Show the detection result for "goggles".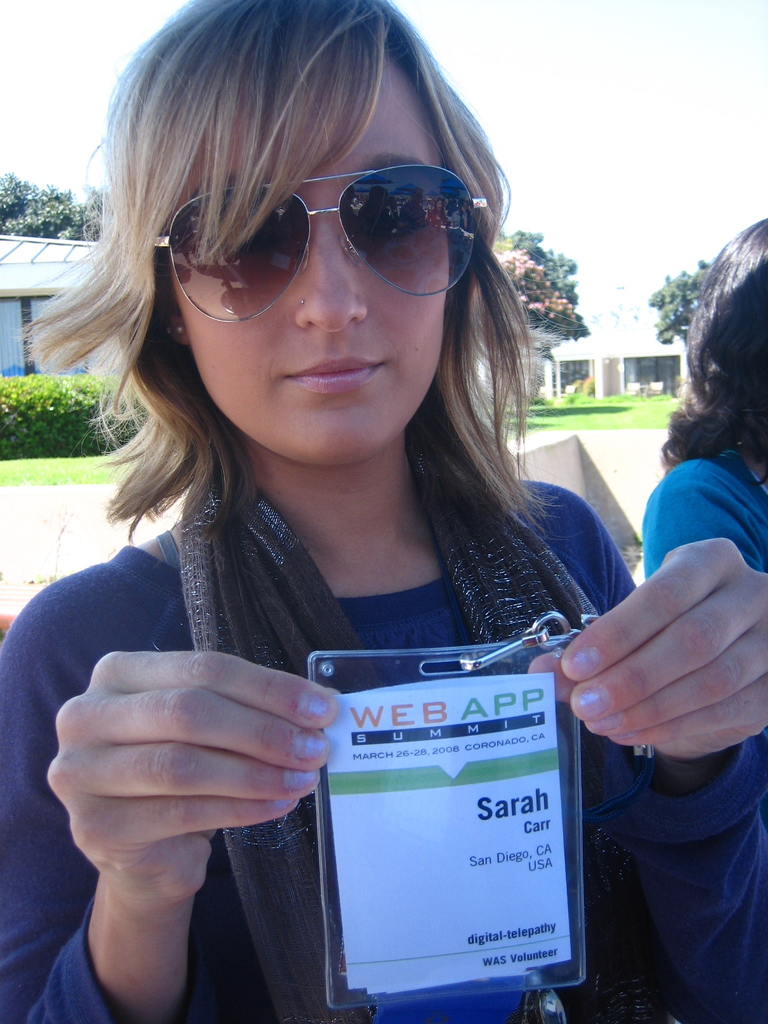
[131, 106, 505, 317].
